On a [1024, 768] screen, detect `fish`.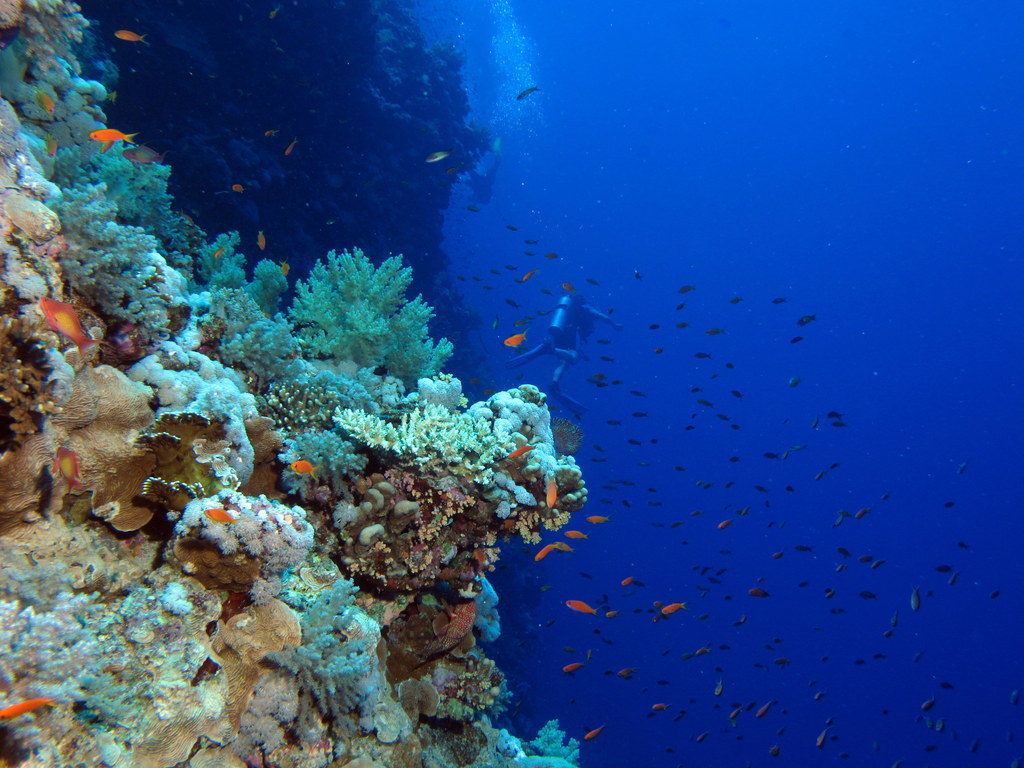
[left=513, top=304, right=841, bottom=444].
